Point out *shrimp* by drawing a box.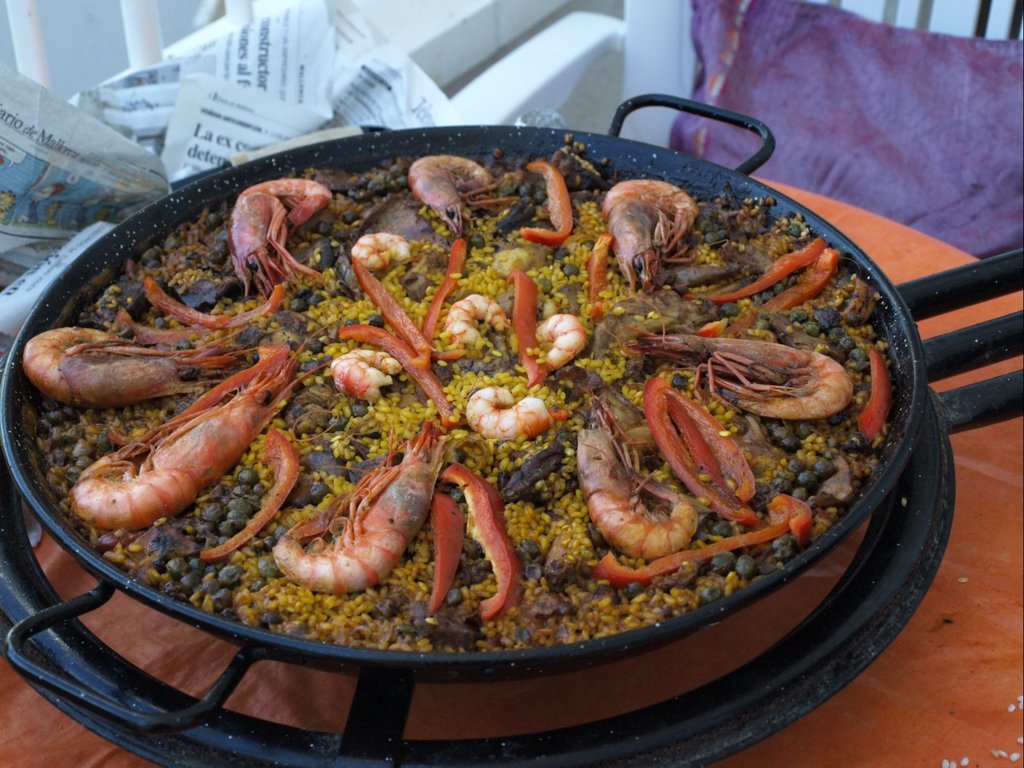
Rect(333, 348, 396, 398).
